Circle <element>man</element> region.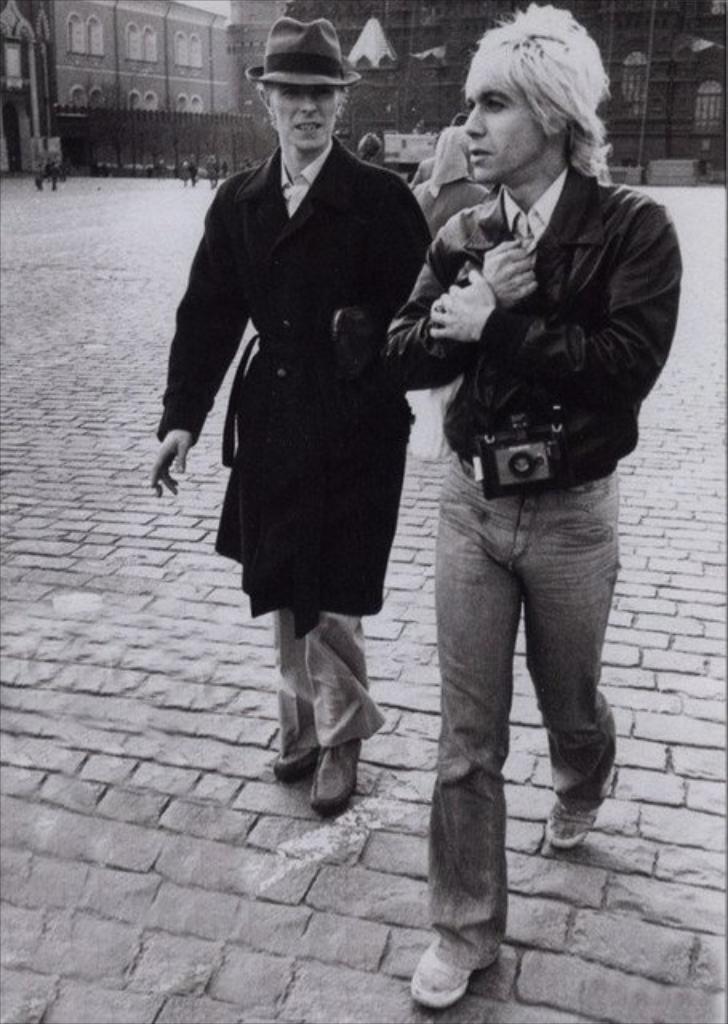
Region: detection(147, 8, 438, 819).
